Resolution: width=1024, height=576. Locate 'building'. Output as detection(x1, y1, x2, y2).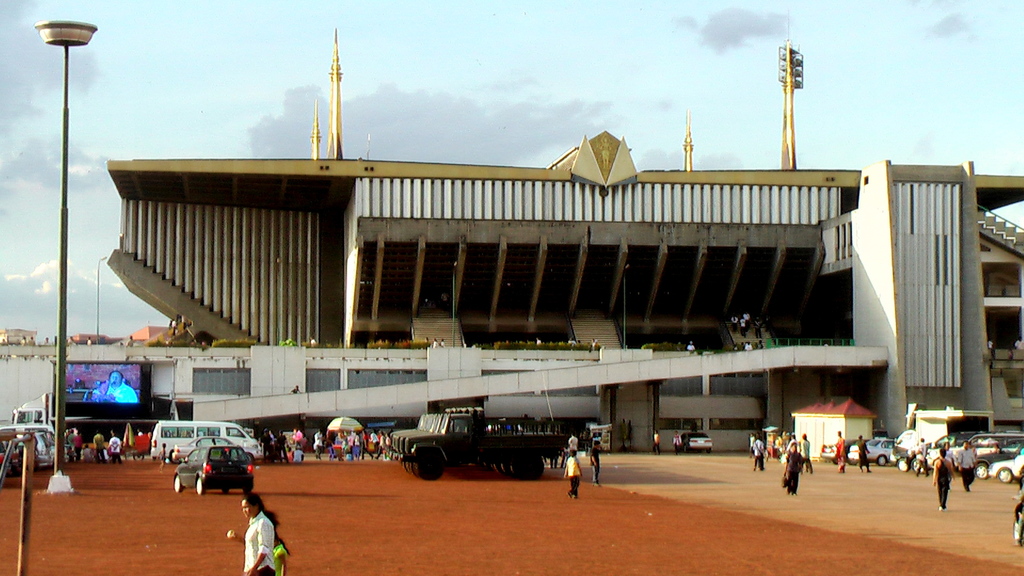
detection(100, 129, 1023, 448).
